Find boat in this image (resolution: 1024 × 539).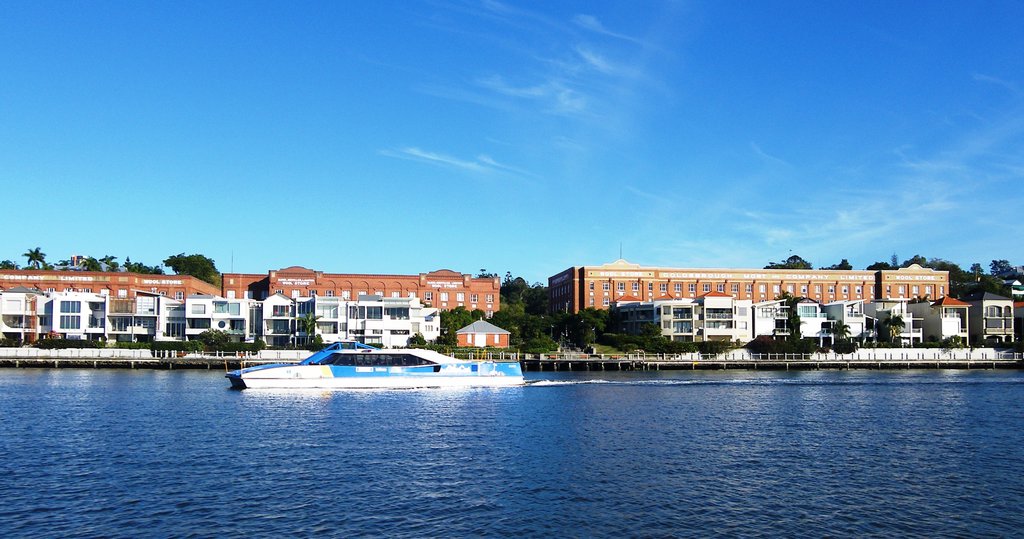
{"left": 225, "top": 338, "right": 467, "bottom": 392}.
